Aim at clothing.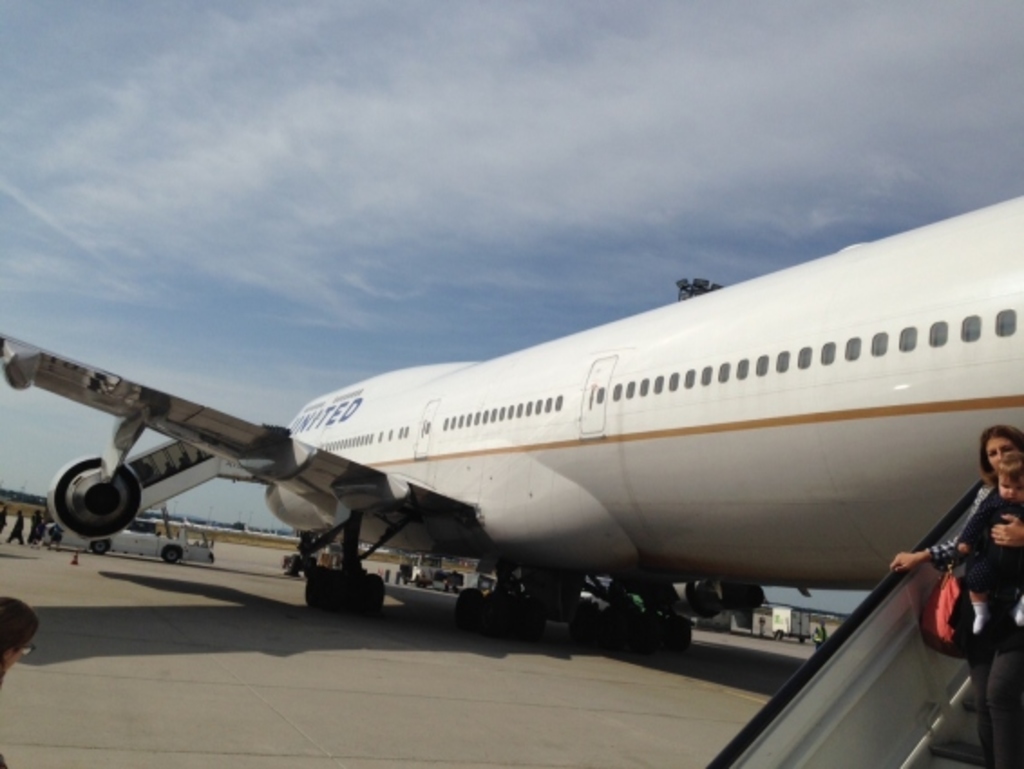
Aimed at [932,481,1022,767].
